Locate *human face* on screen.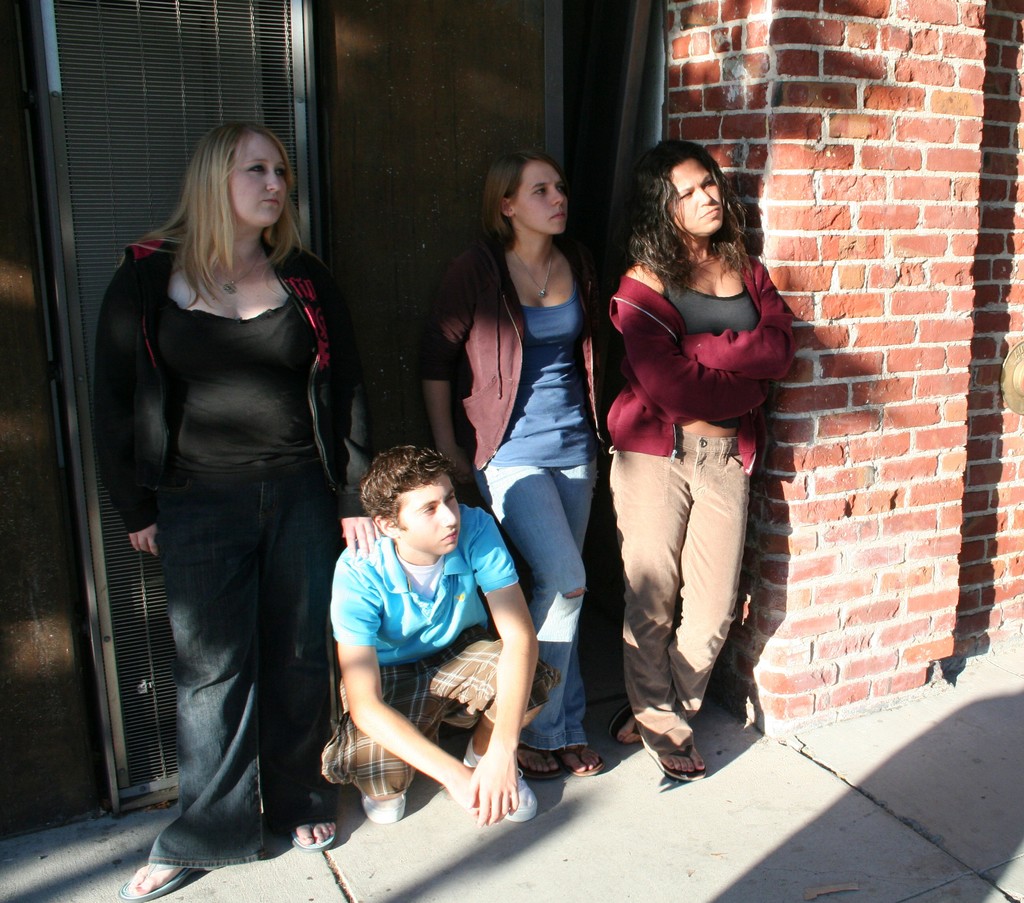
On screen at [left=397, top=480, right=454, bottom=555].
